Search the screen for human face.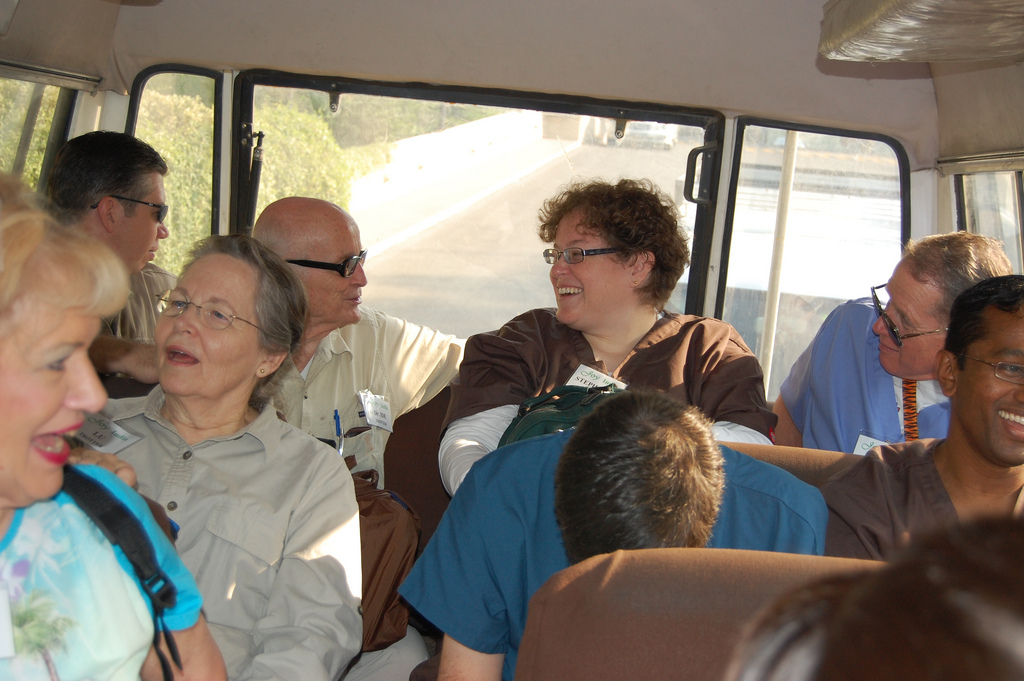
Found at <box>156,253,254,397</box>.
